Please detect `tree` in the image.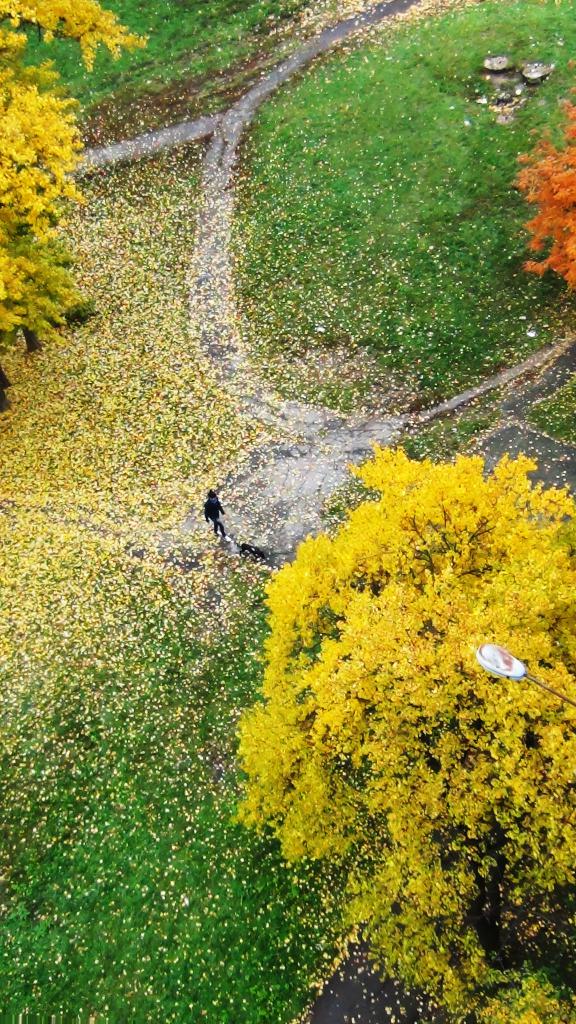
box=[241, 444, 575, 1023].
